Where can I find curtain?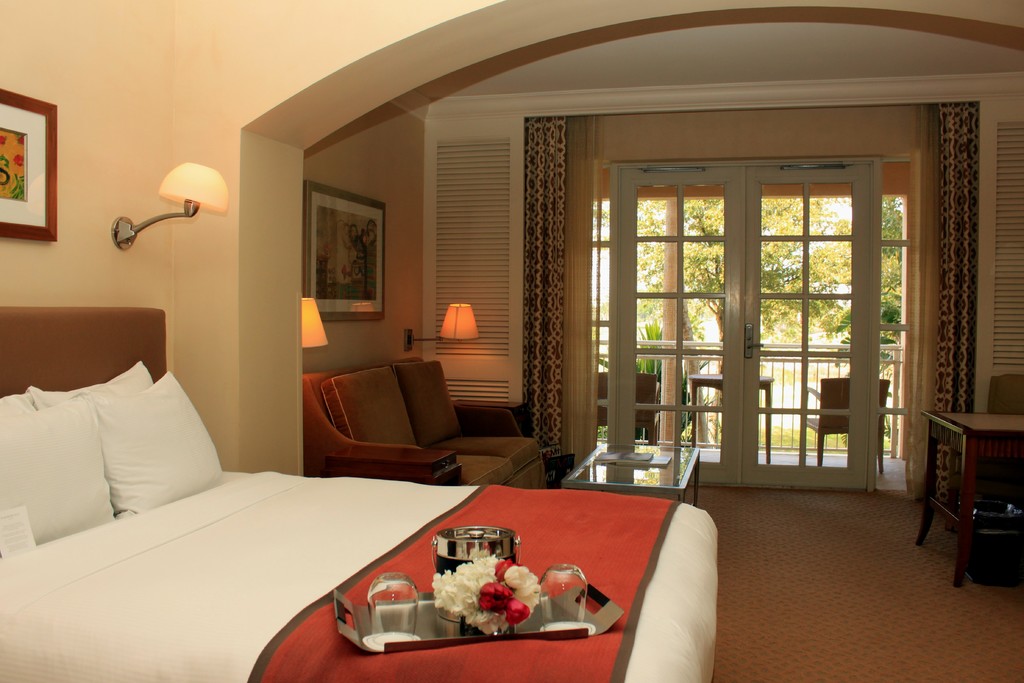
You can find it at l=925, t=92, r=975, b=509.
